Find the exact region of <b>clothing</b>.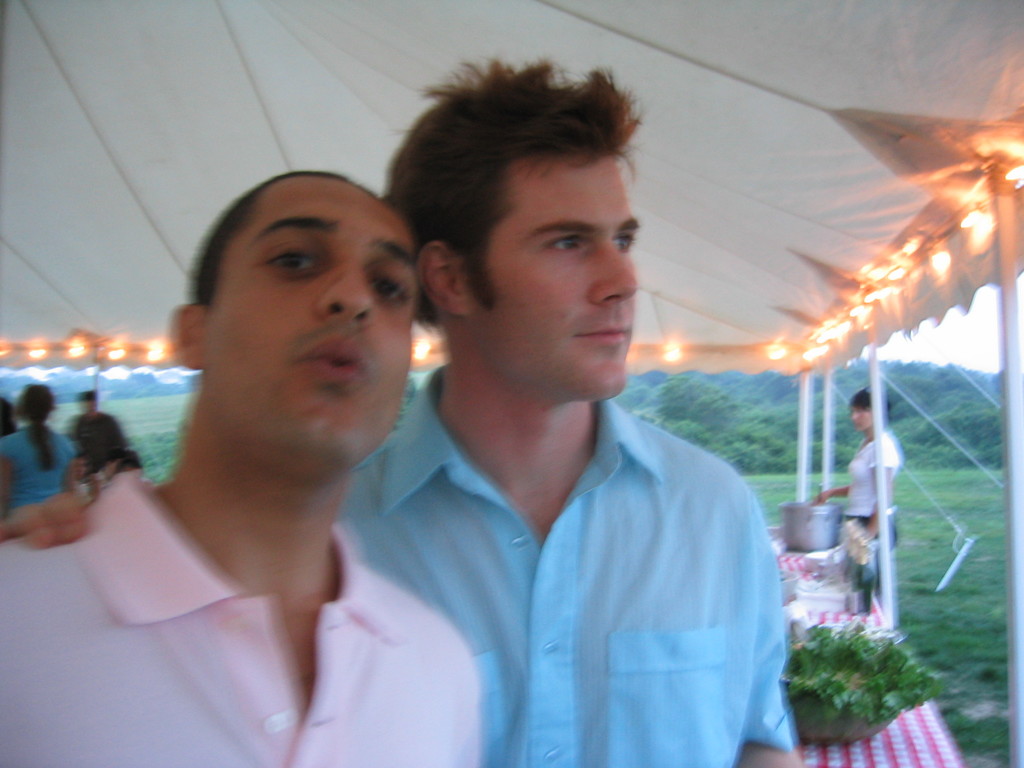
Exact region: BBox(353, 330, 799, 760).
